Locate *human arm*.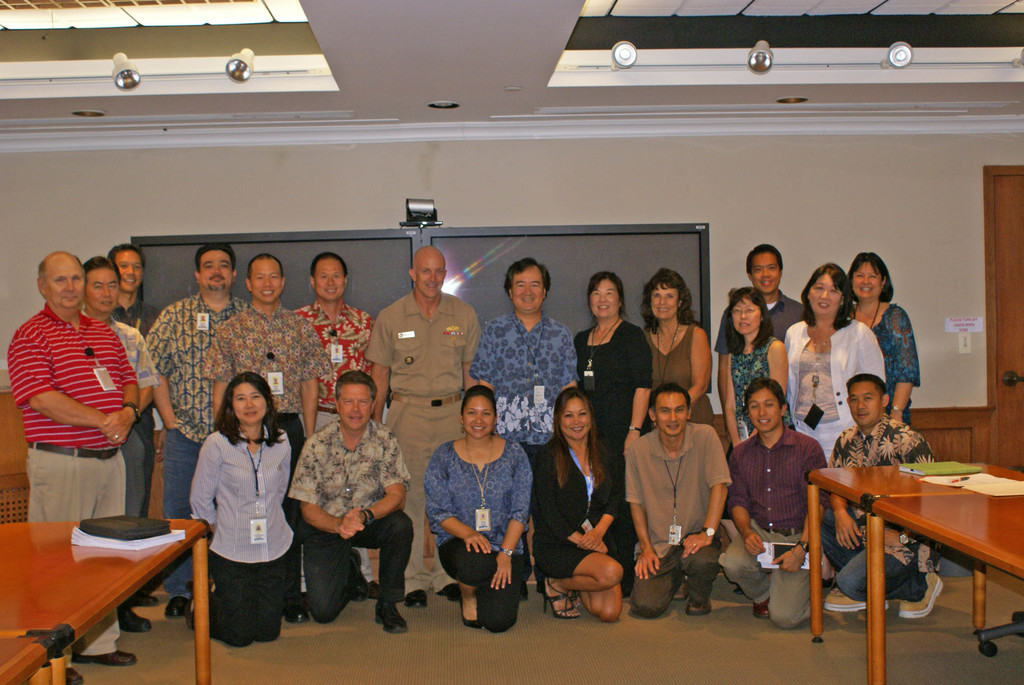
Bounding box: bbox(829, 489, 859, 554).
